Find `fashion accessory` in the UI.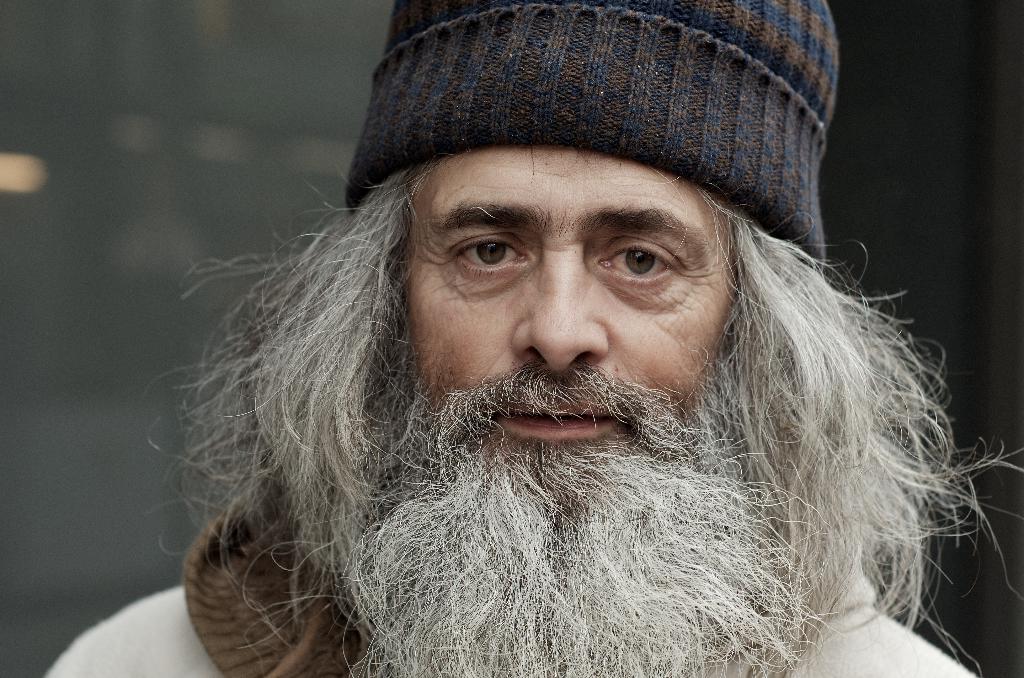
UI element at 342/0/844/270.
